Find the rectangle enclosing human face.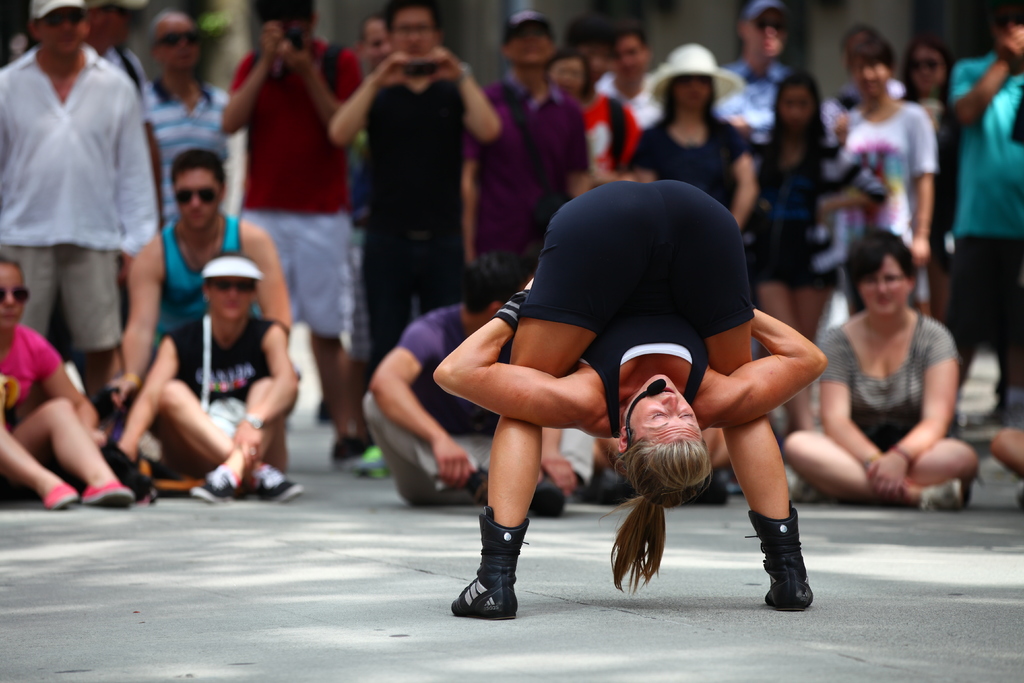
35, 6, 89, 58.
